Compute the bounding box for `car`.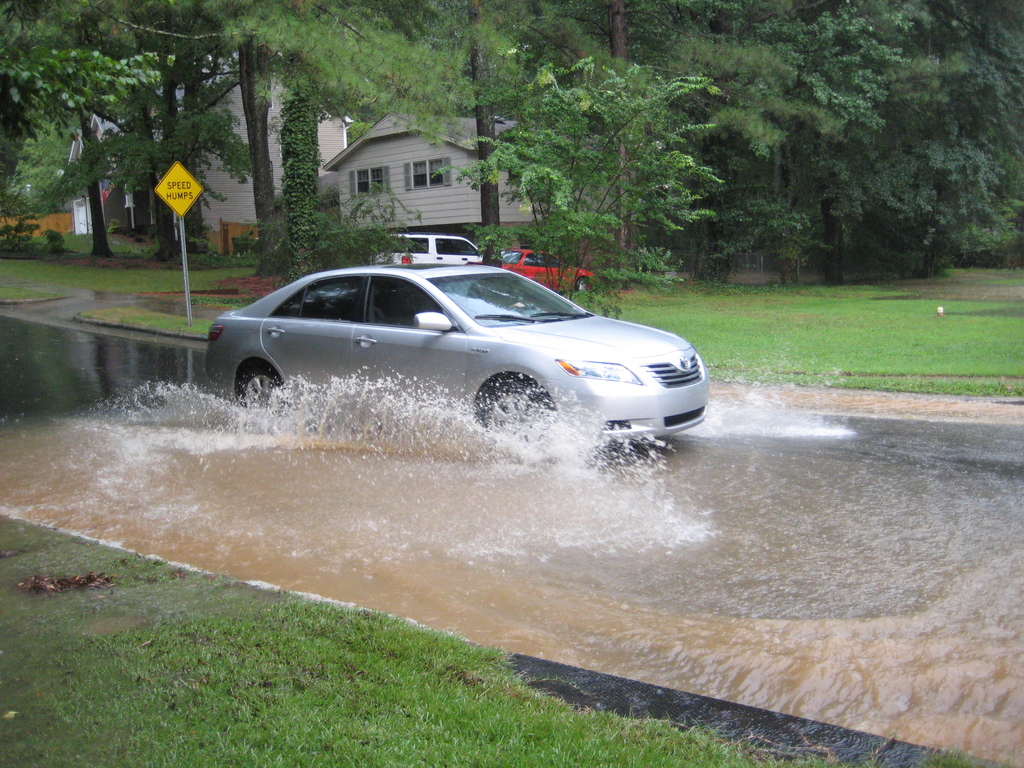
rect(186, 248, 715, 458).
